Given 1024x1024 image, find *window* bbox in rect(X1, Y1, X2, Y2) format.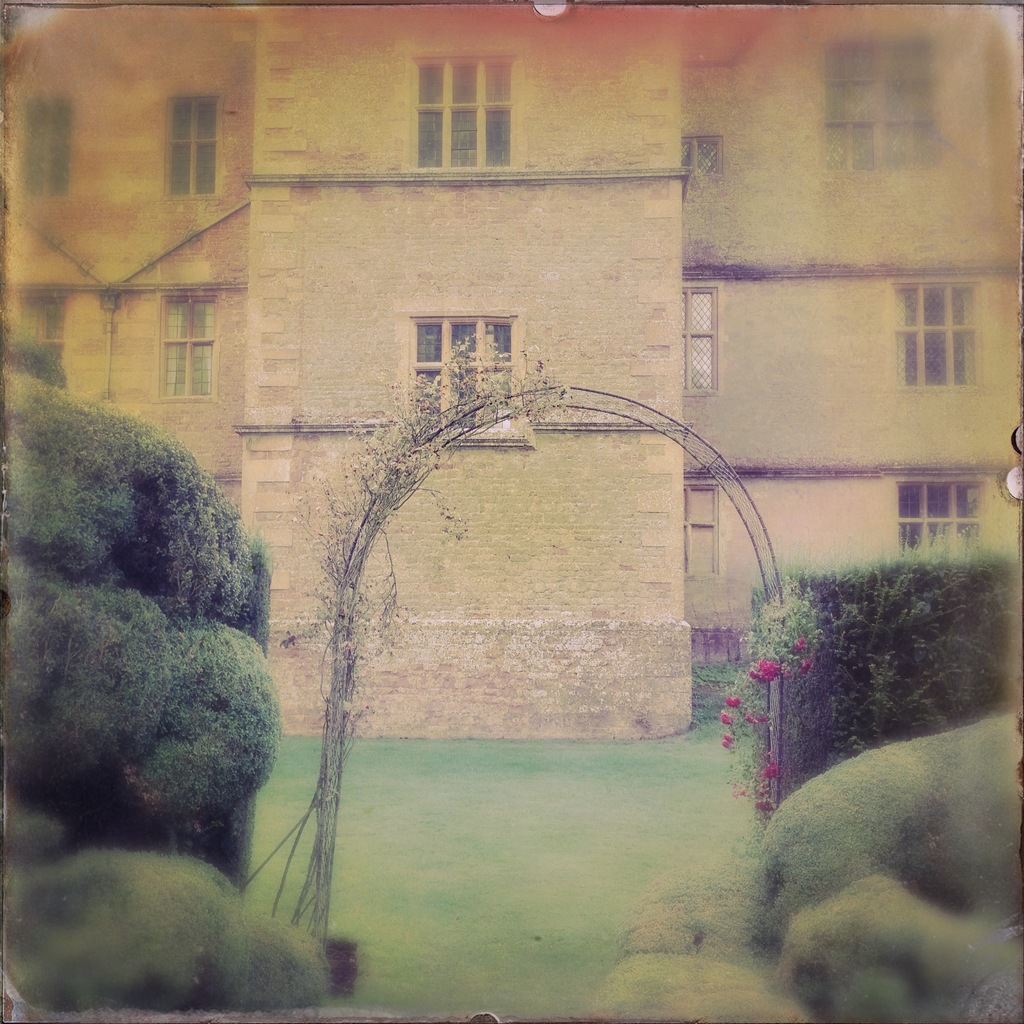
rect(166, 93, 219, 203).
